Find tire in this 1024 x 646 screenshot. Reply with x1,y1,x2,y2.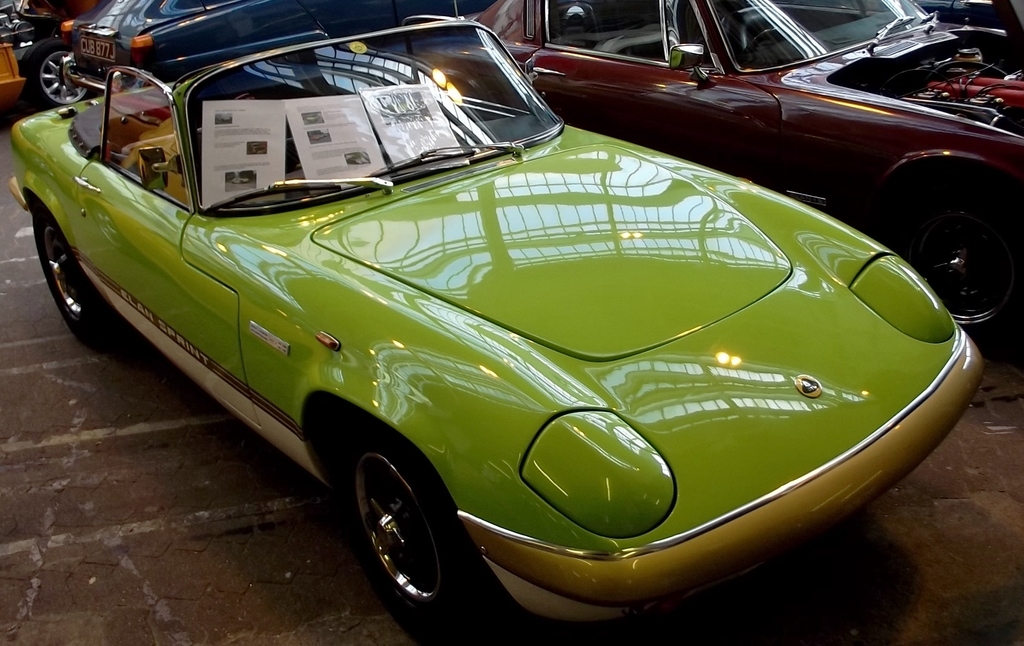
343,437,457,623.
